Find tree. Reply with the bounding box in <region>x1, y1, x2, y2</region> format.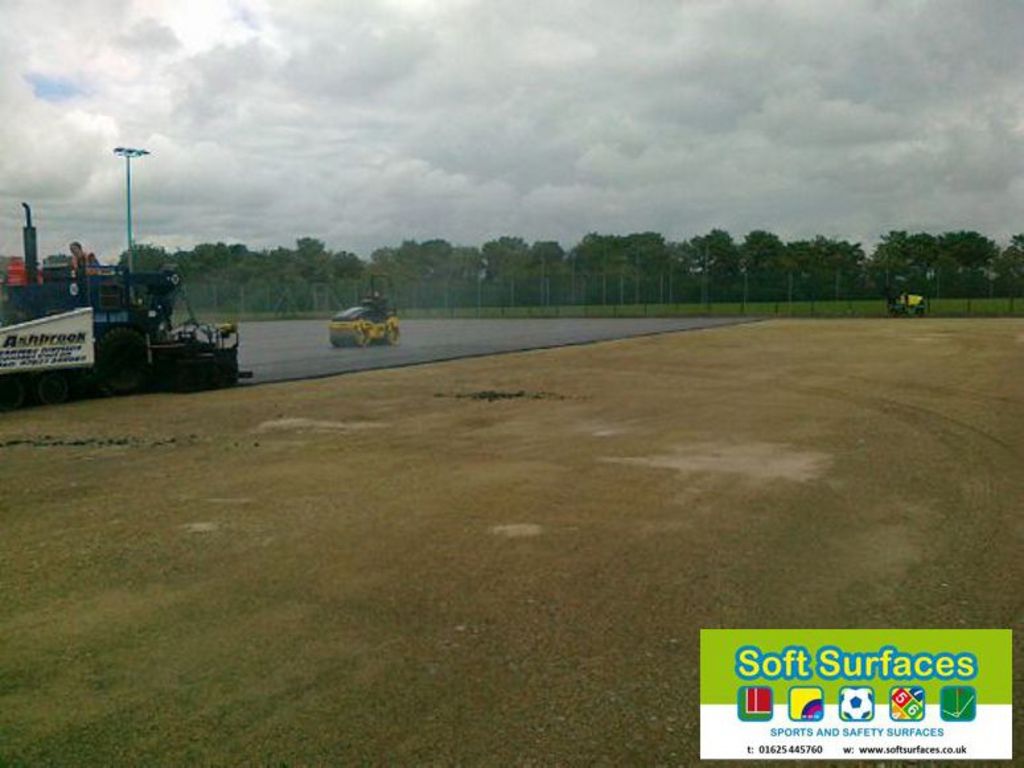
<region>935, 230, 1006, 272</region>.
